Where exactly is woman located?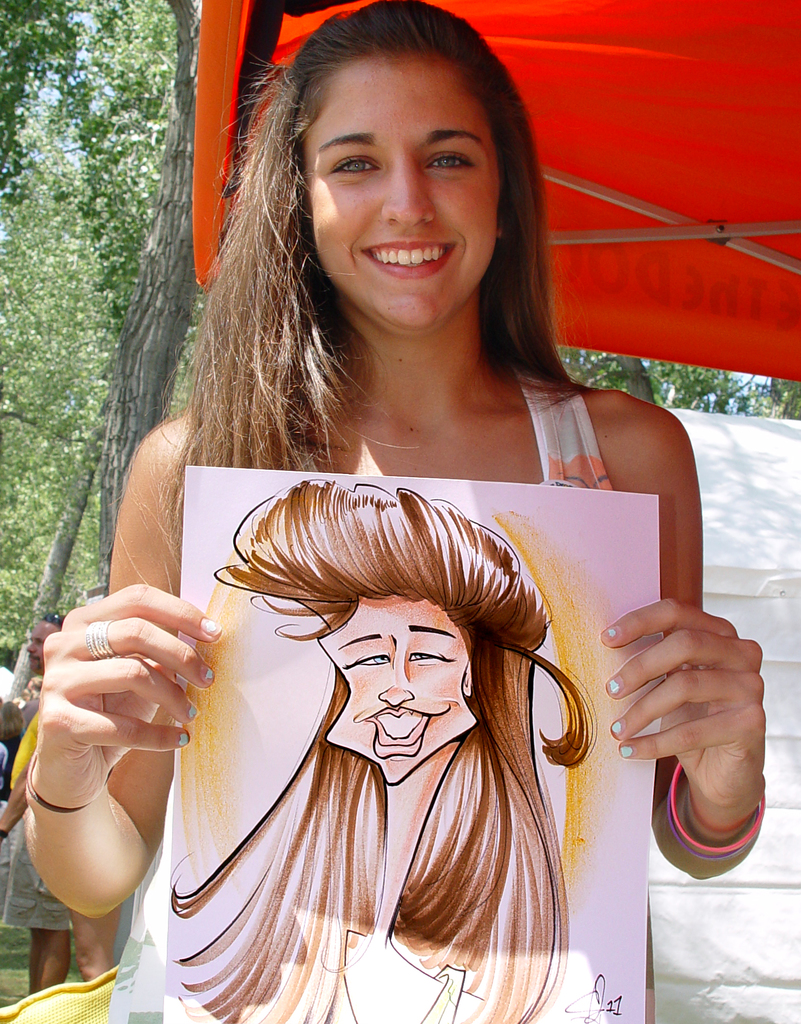
Its bounding box is 29, 0, 763, 1017.
